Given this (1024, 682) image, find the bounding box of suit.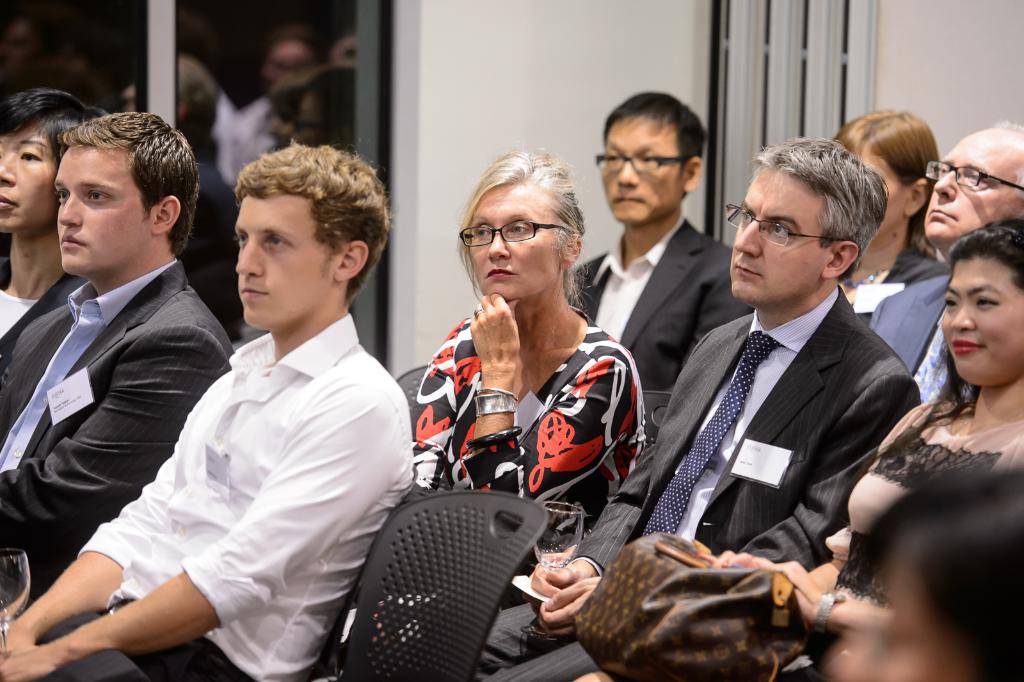
bbox=[612, 199, 927, 633].
